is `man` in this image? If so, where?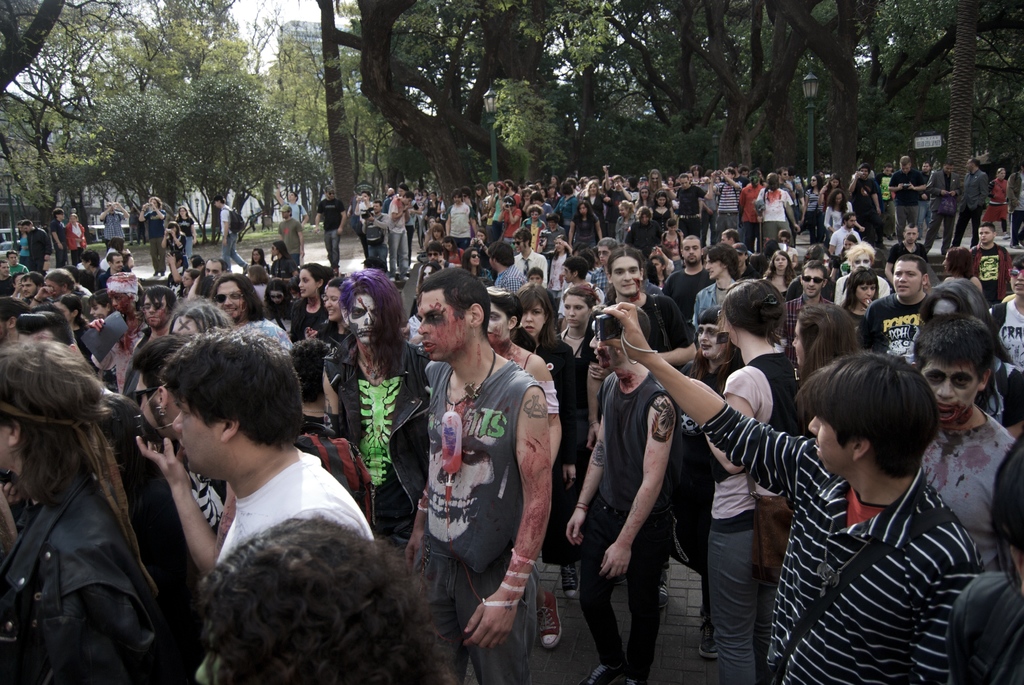
Yes, at detection(14, 211, 56, 267).
